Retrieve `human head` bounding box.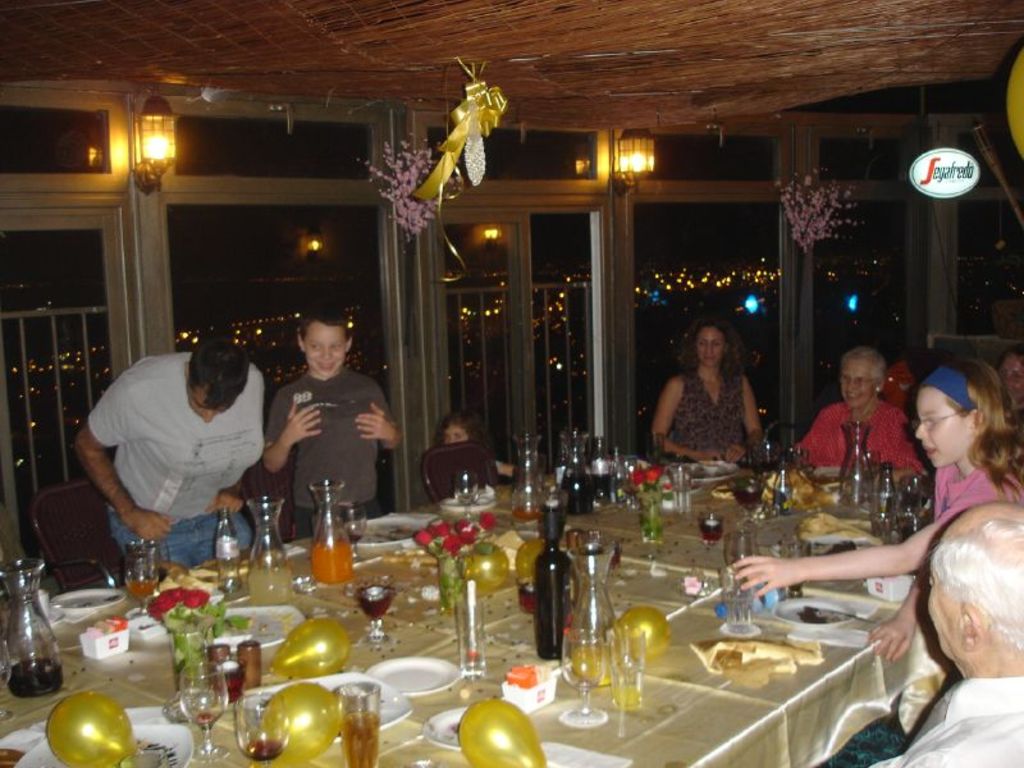
Bounding box: <bbox>842, 348, 884, 404</bbox>.
